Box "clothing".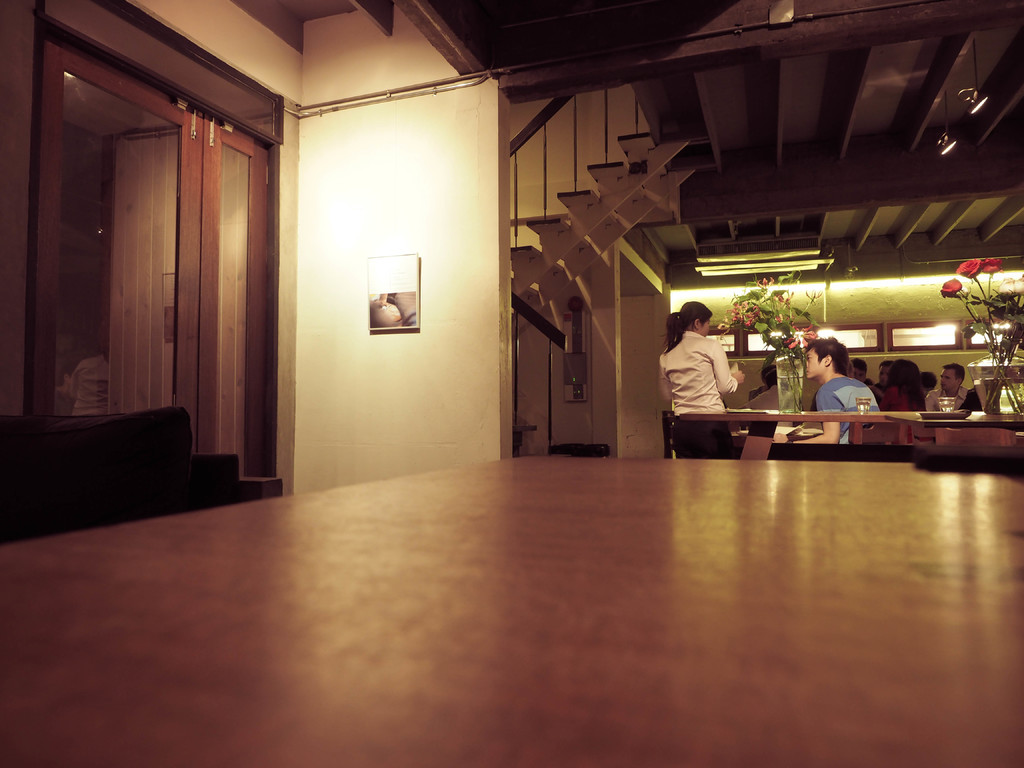
Rect(920, 385, 964, 420).
